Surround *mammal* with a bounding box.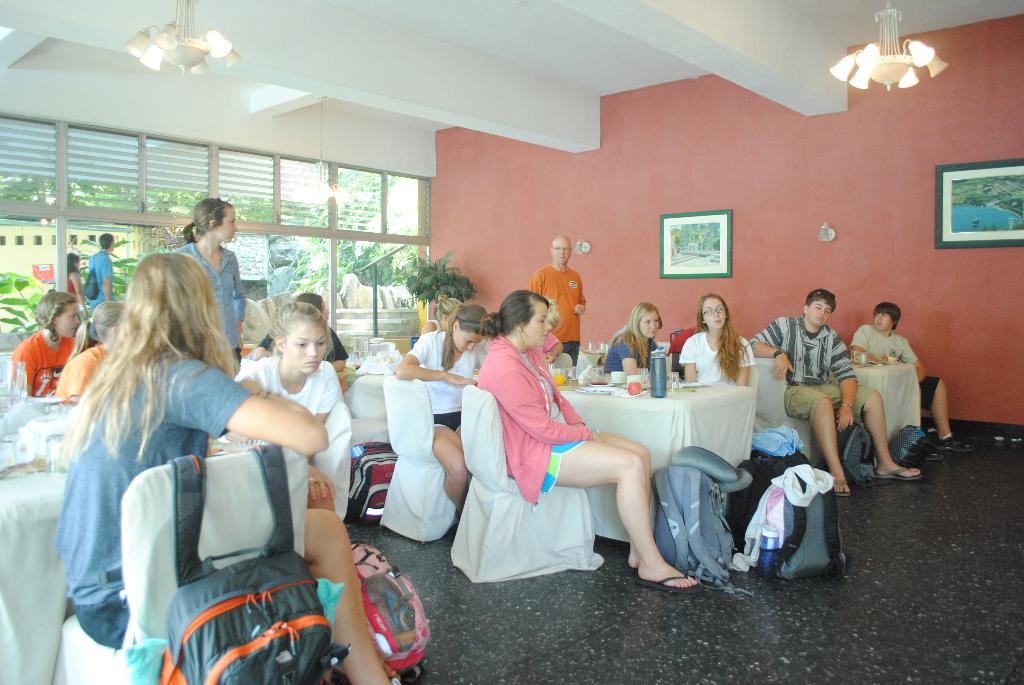
<region>65, 252, 89, 303</region>.
